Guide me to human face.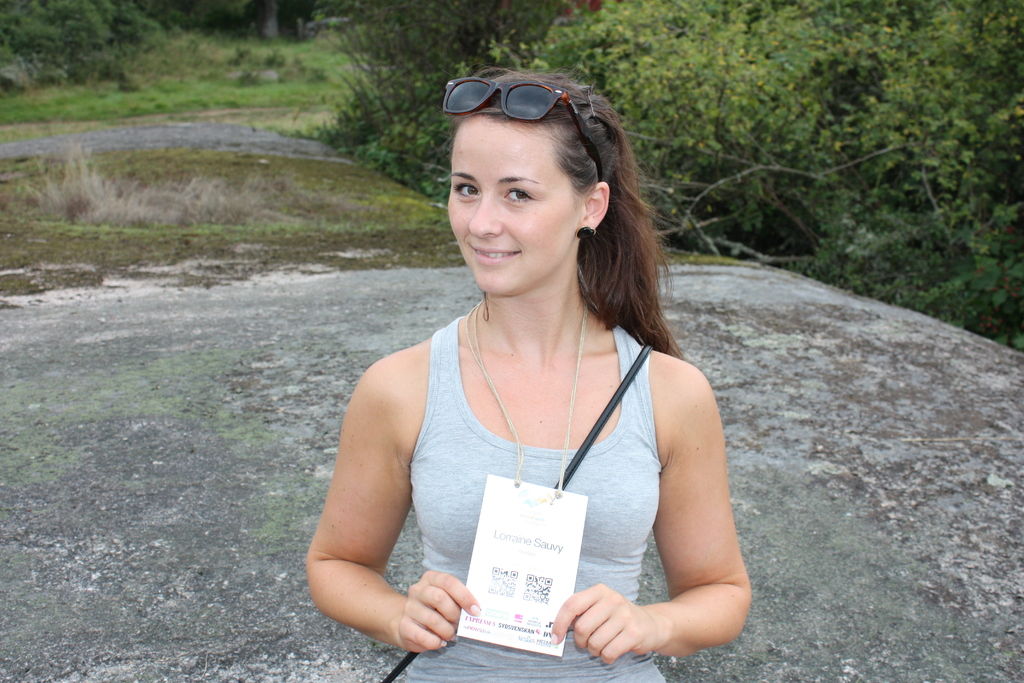
Guidance: (449,136,572,295).
